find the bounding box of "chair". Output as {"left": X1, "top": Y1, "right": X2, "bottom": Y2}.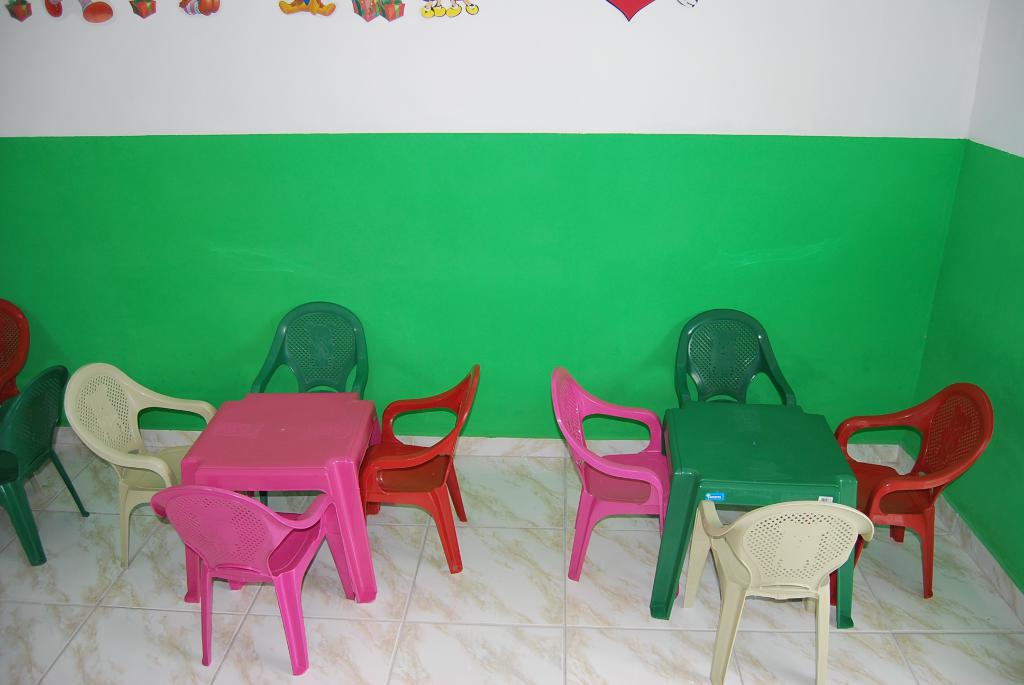
{"left": 60, "top": 356, "right": 216, "bottom": 569}.
